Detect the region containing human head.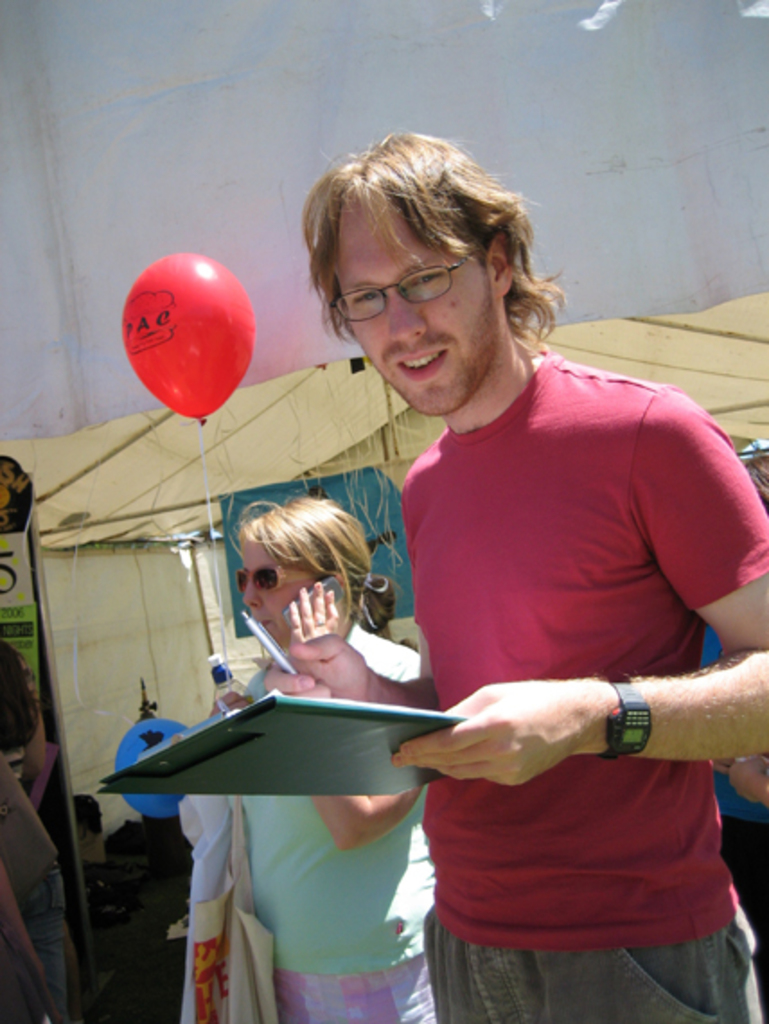
{"x1": 307, "y1": 128, "x2": 532, "y2": 426}.
